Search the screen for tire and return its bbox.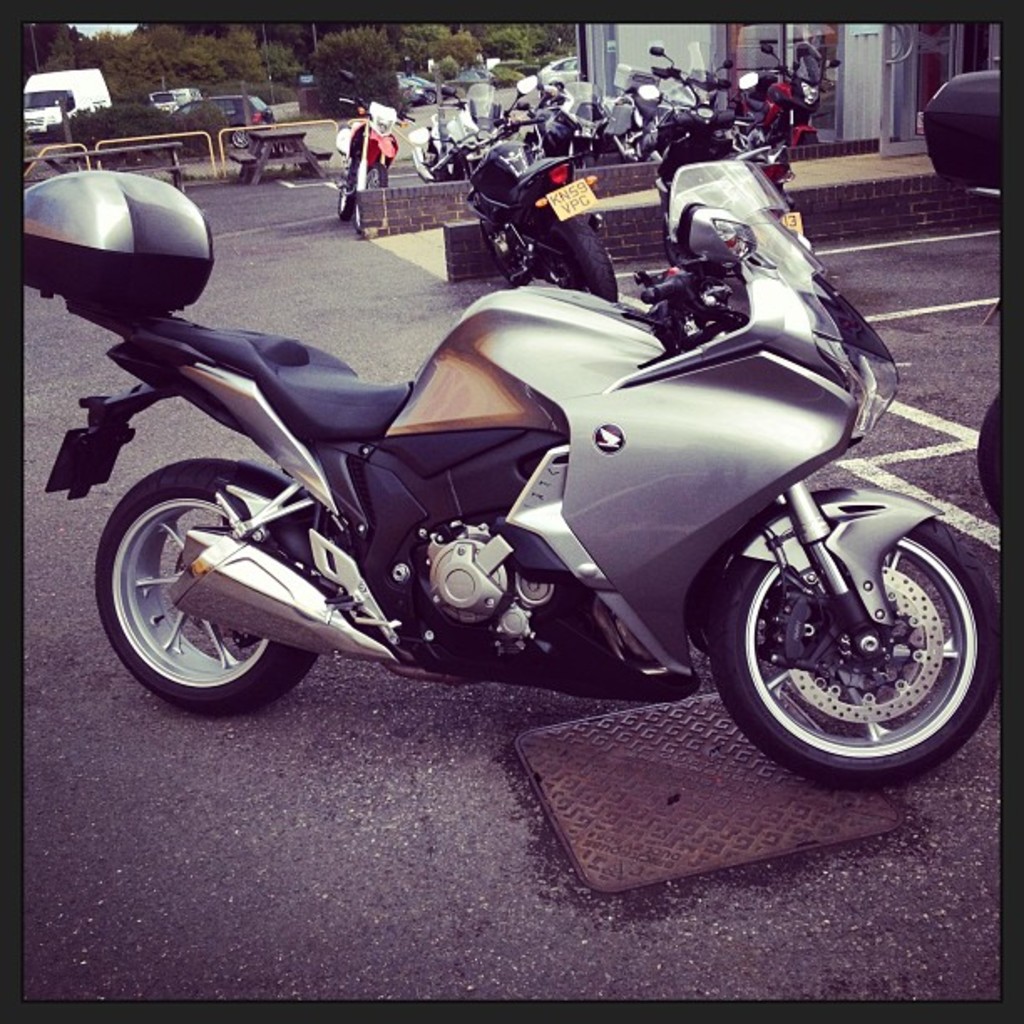
Found: bbox(99, 458, 353, 714).
